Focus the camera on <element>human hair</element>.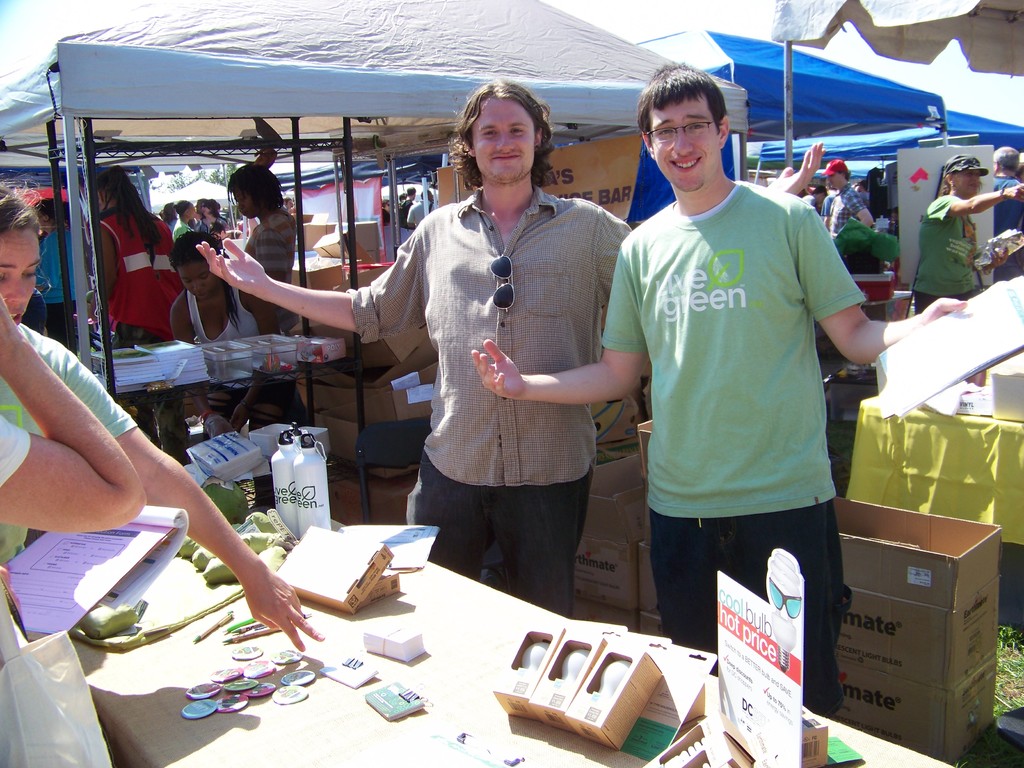
Focus region: bbox=(990, 143, 1021, 172).
